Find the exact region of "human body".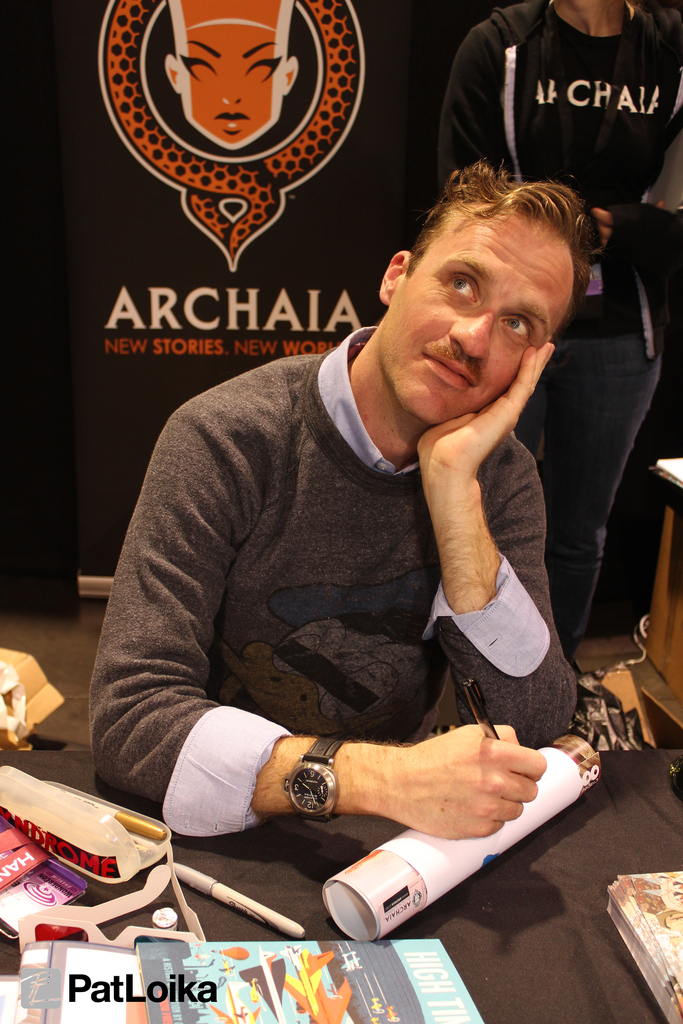
Exact region: <bbox>130, 180, 622, 904</bbox>.
